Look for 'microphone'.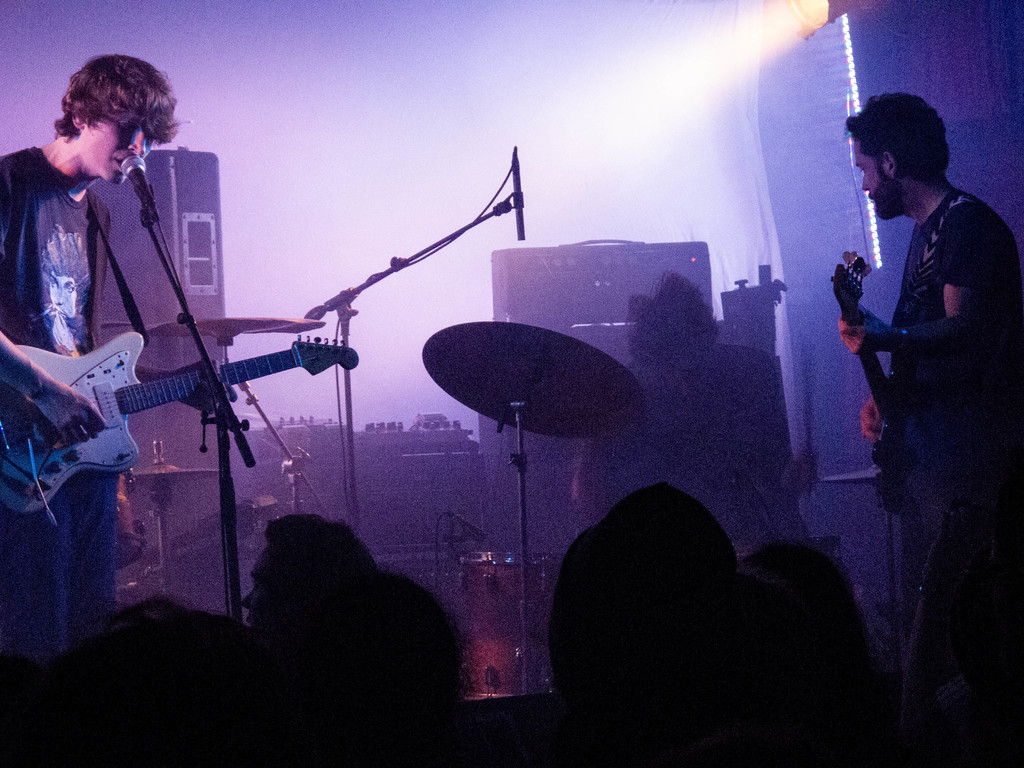
Found: pyautogui.locateOnScreen(508, 136, 529, 241).
